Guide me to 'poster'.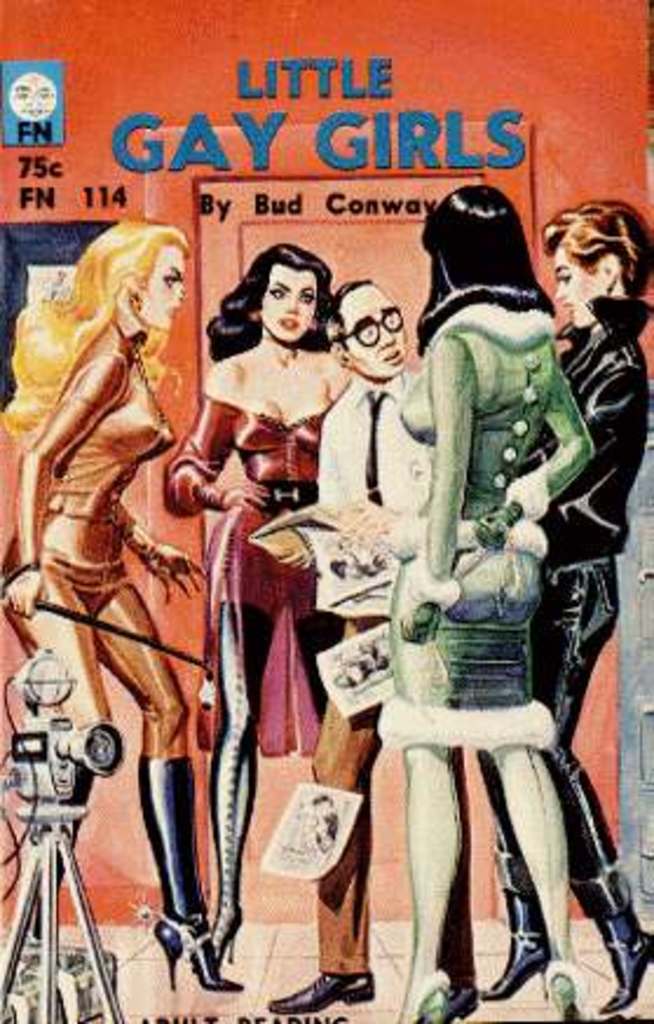
Guidance: x1=0, y1=0, x2=652, y2=1022.
